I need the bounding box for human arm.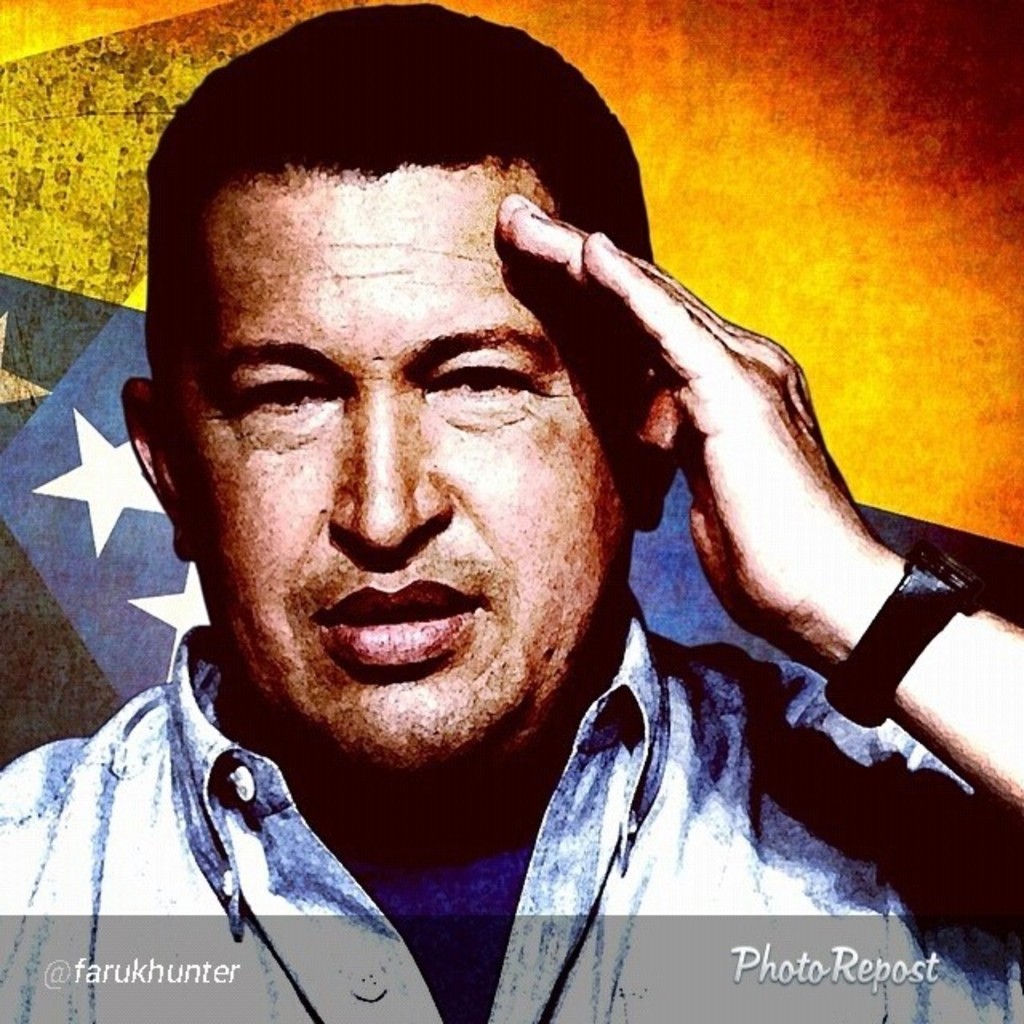
Here it is: BBox(512, 218, 986, 810).
